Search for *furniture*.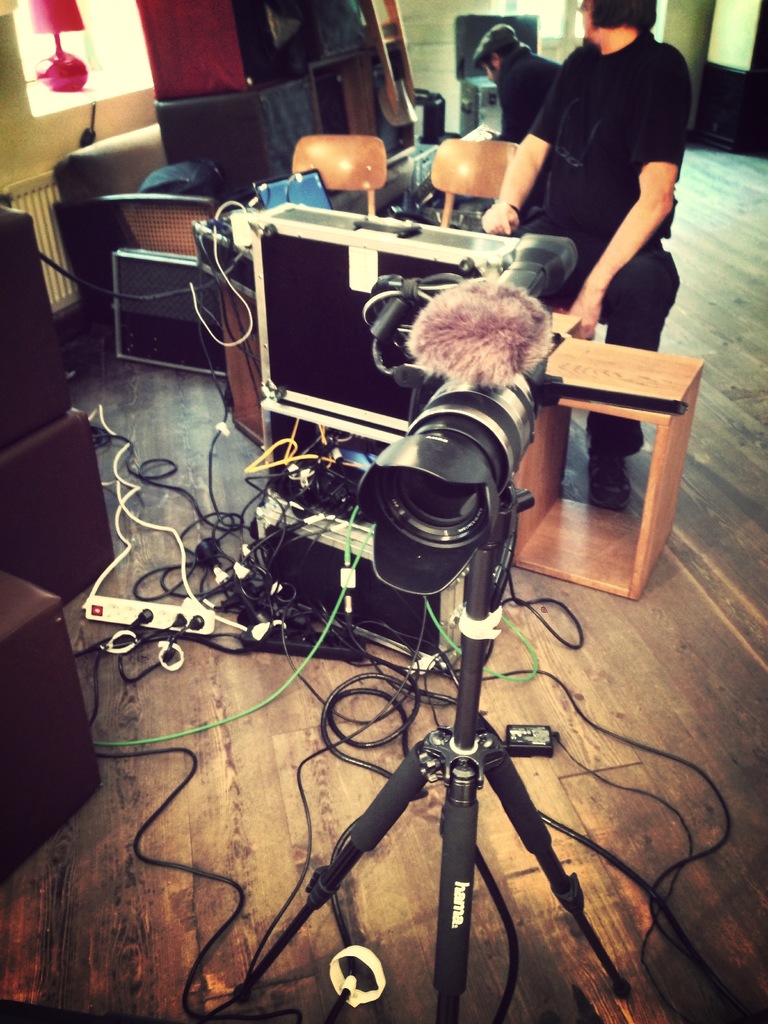
Found at 230,0,369,83.
